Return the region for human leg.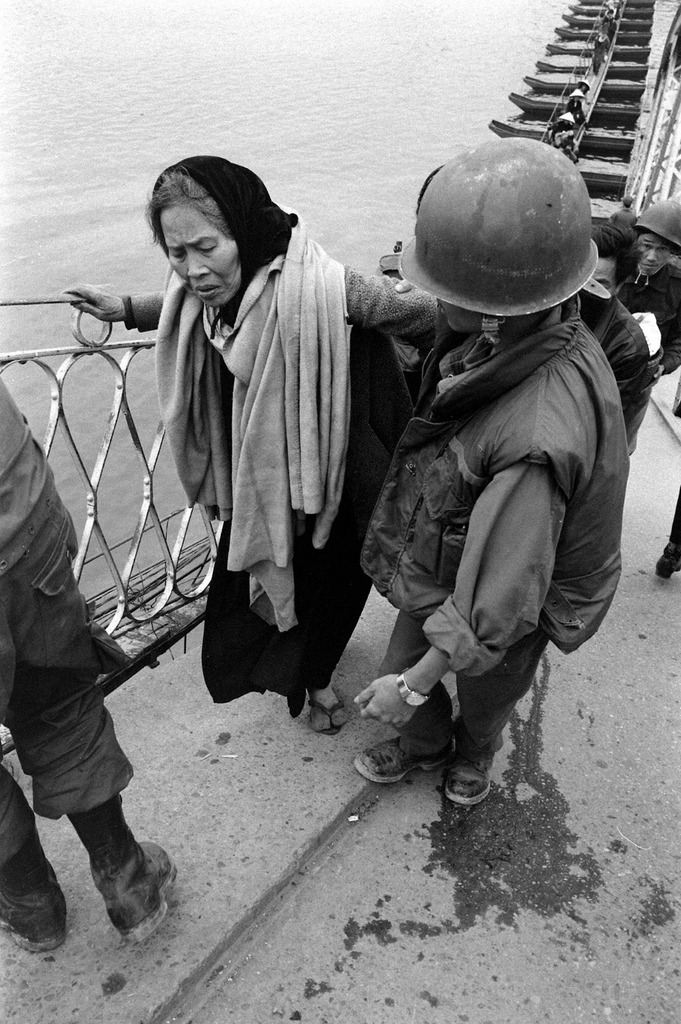
rect(42, 624, 158, 946).
